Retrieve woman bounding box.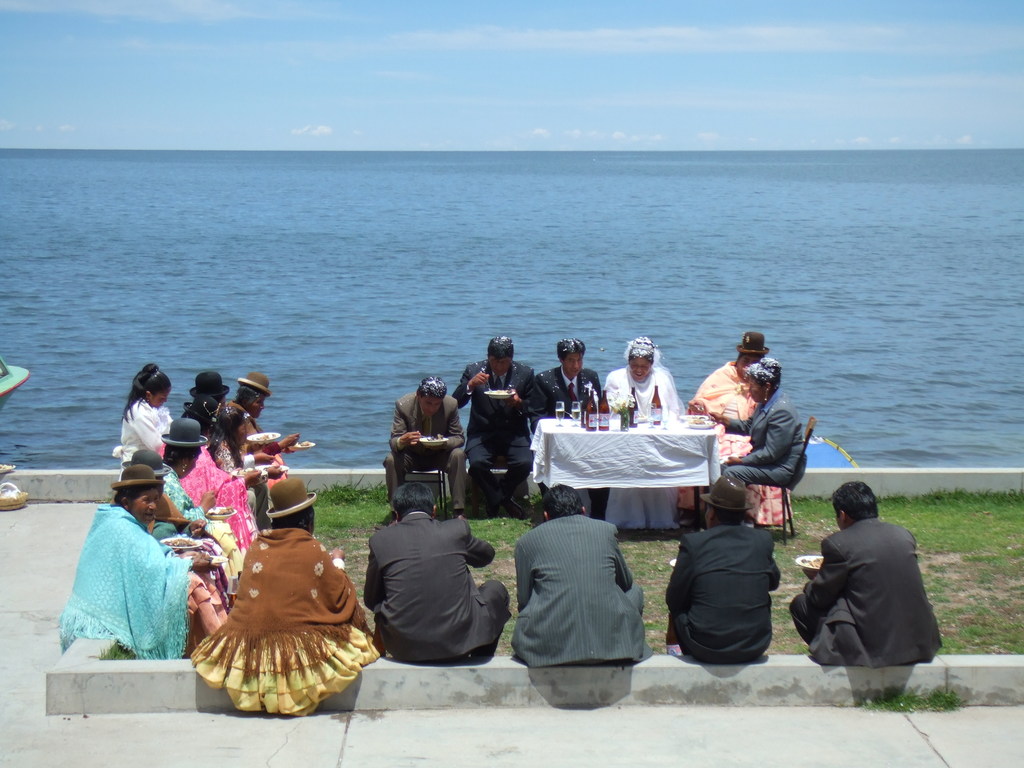
Bounding box: 166, 417, 239, 588.
